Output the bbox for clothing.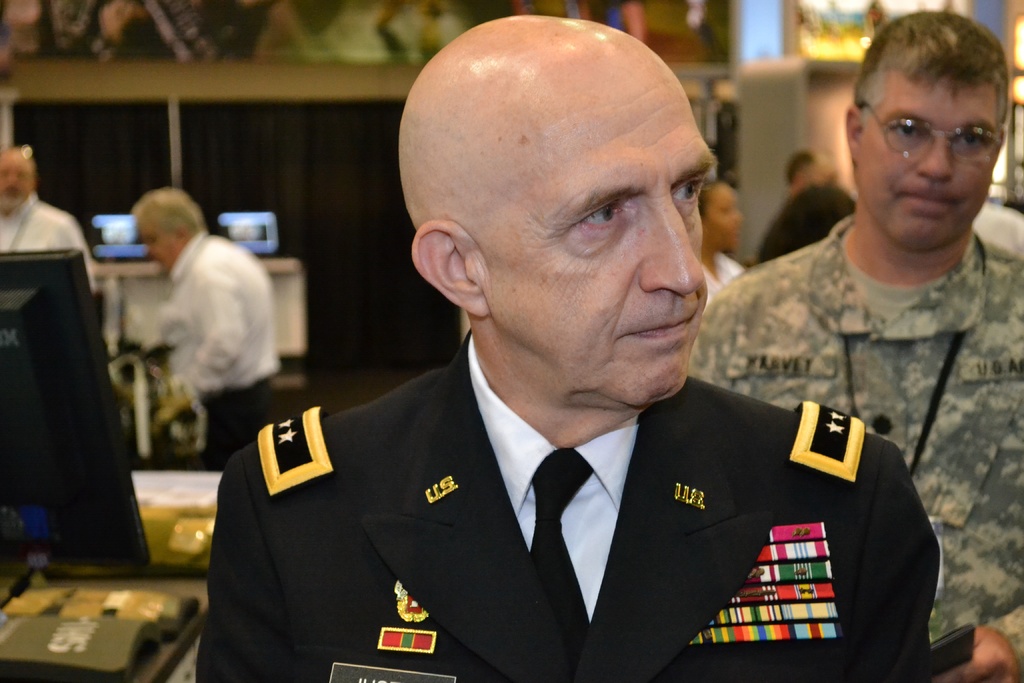
{"x1": 4, "y1": 192, "x2": 108, "y2": 319}.
